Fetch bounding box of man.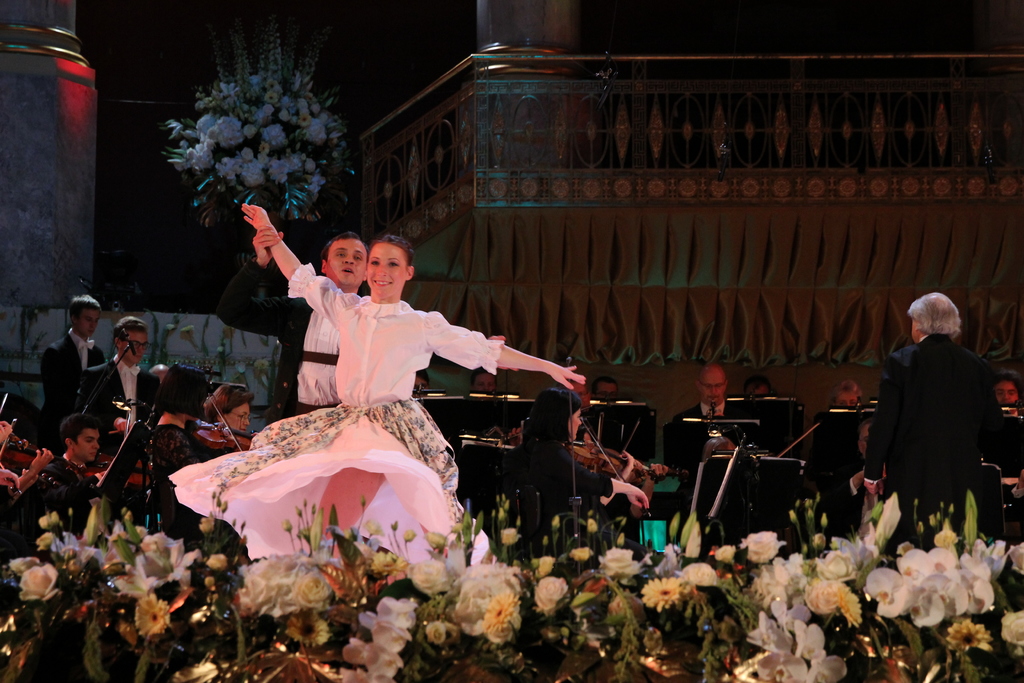
Bbox: {"x1": 246, "y1": 218, "x2": 508, "y2": 432}.
